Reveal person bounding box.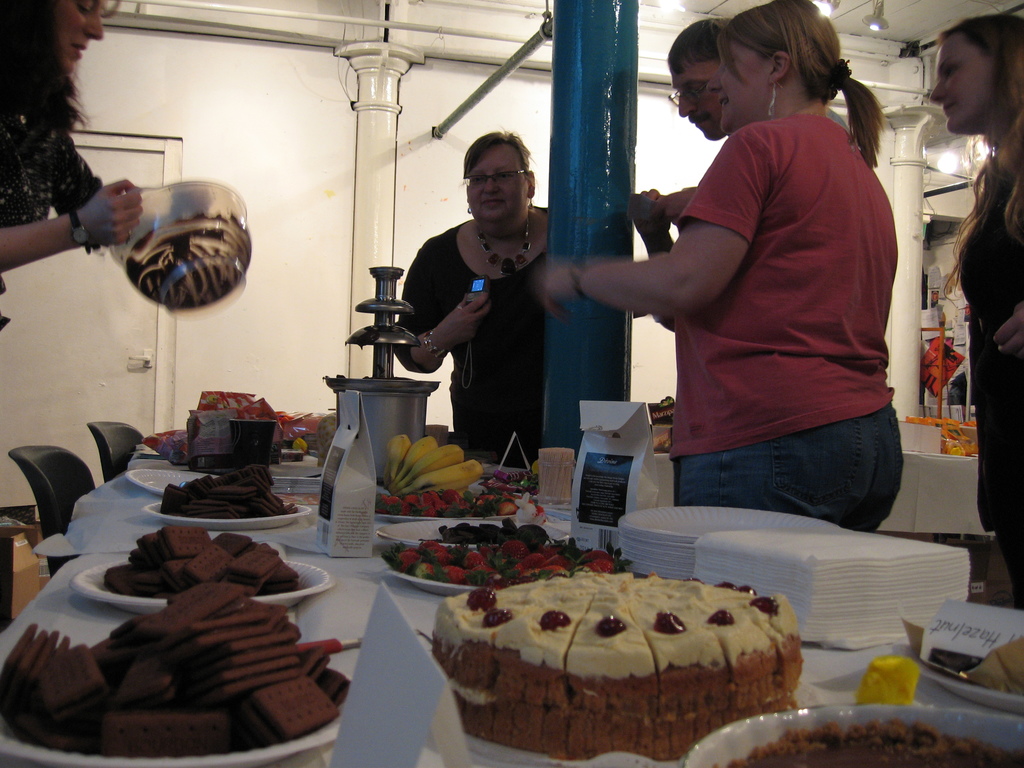
Revealed: (x1=0, y1=0, x2=152, y2=337).
